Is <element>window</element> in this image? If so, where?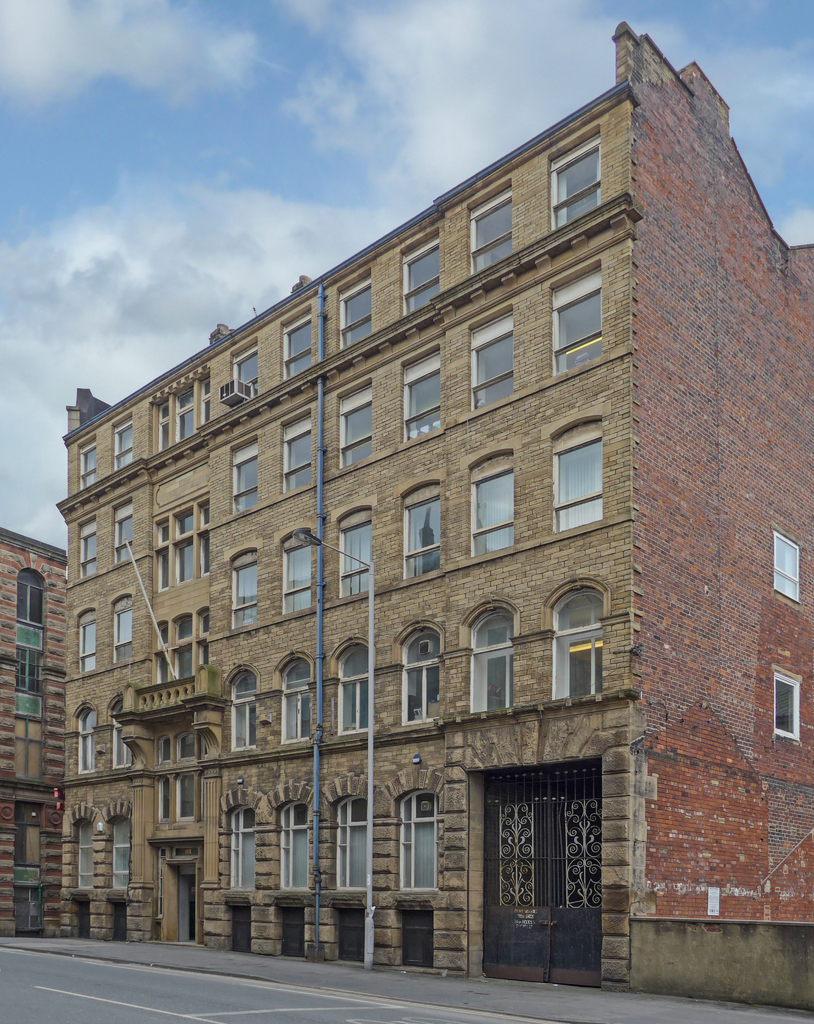
Yes, at crop(225, 540, 266, 634).
